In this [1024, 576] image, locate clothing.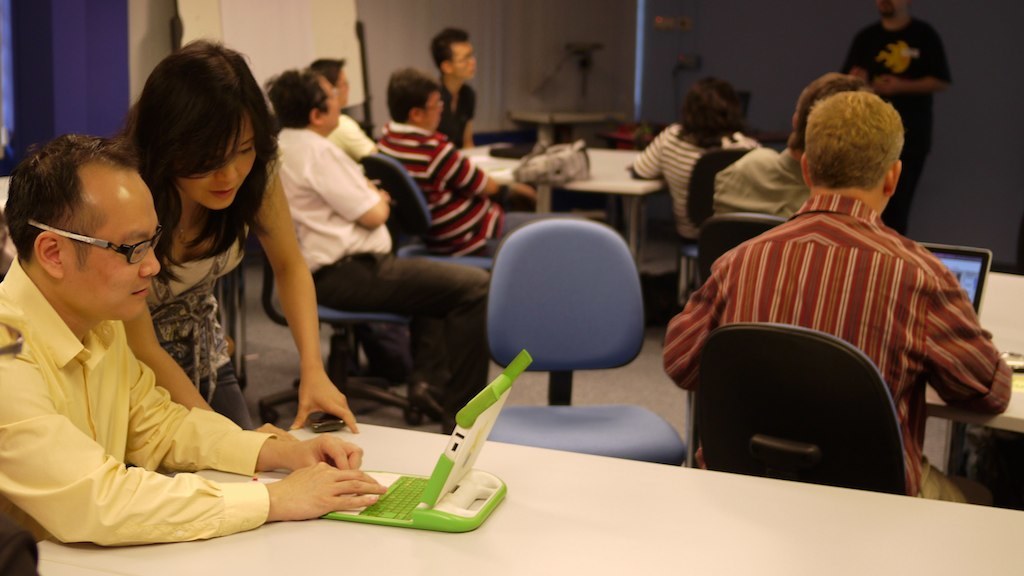
Bounding box: {"left": 3, "top": 212, "right": 351, "bottom": 533}.
